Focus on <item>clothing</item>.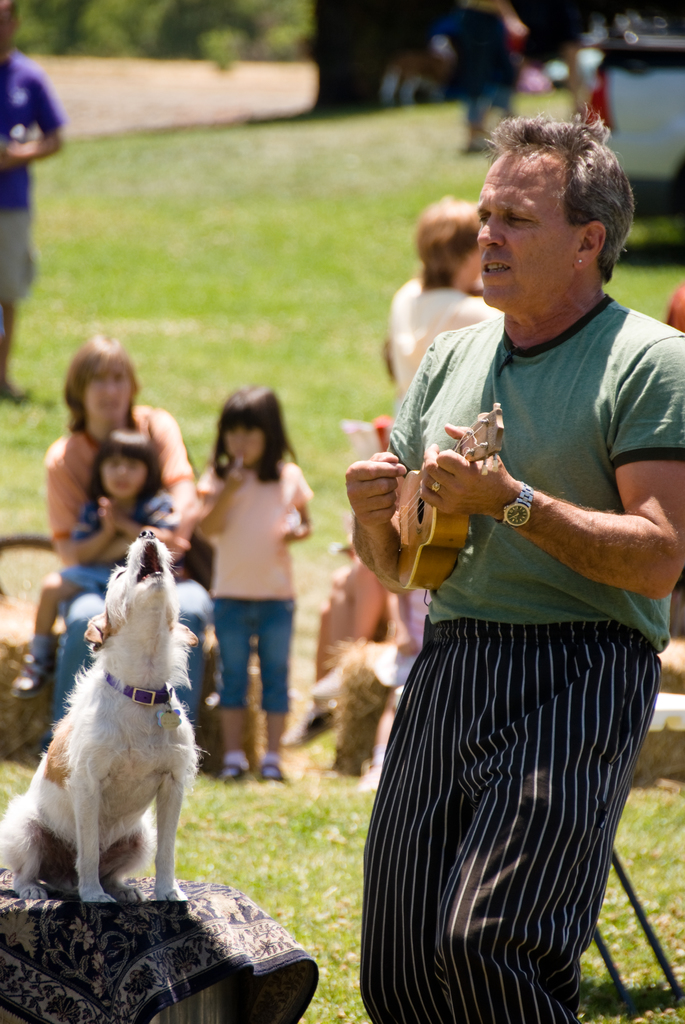
Focused at rect(359, 285, 666, 1023).
